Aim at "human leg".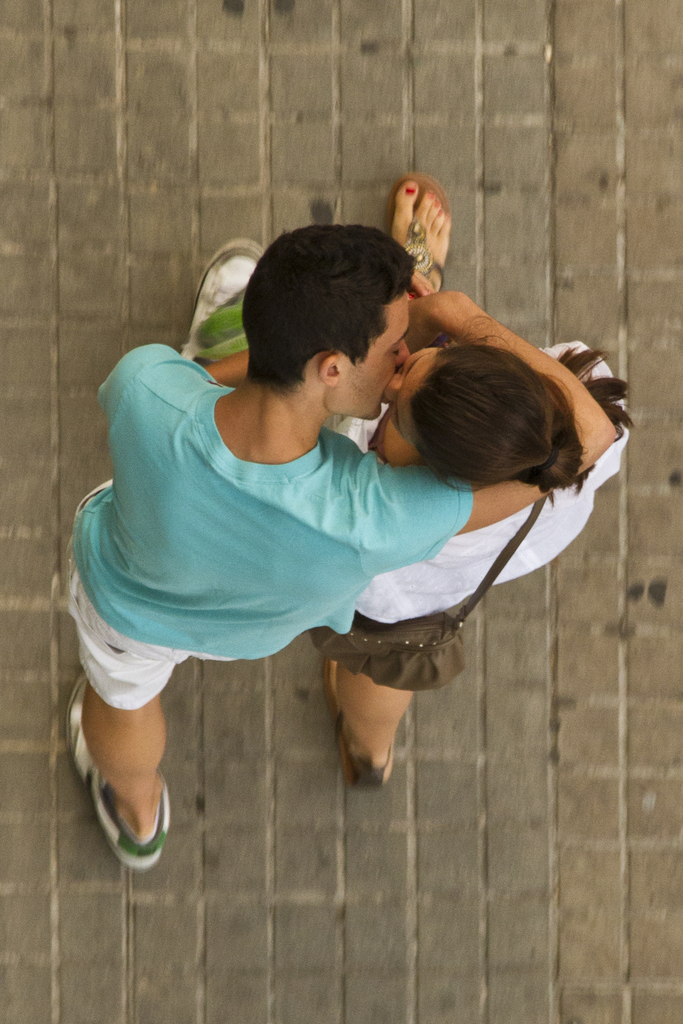
Aimed at rect(73, 488, 195, 872).
